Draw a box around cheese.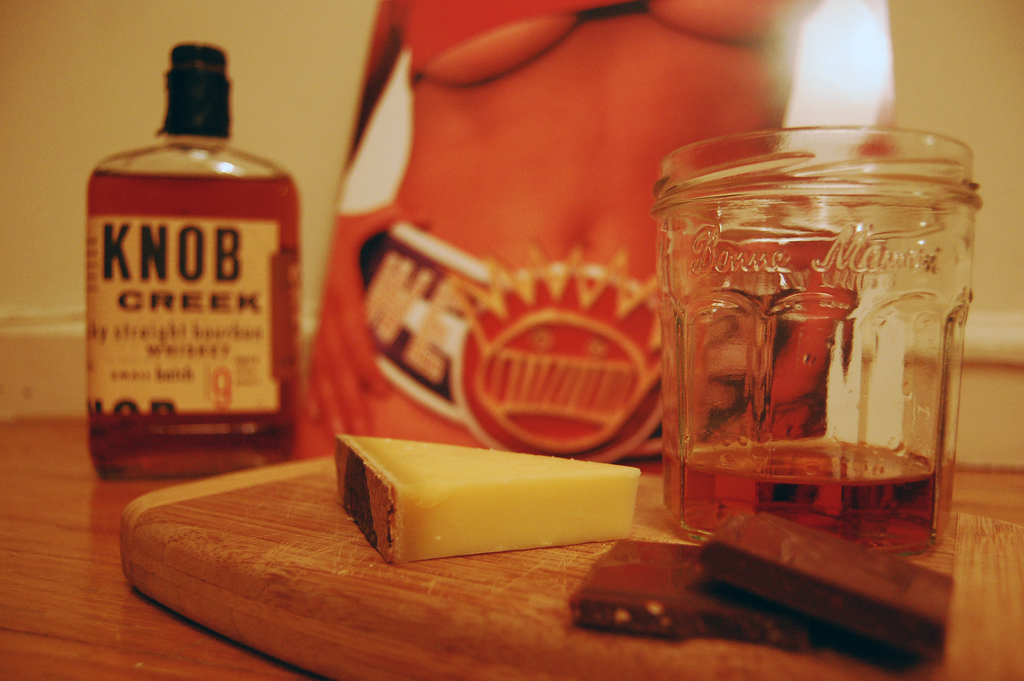
(334, 431, 643, 569).
